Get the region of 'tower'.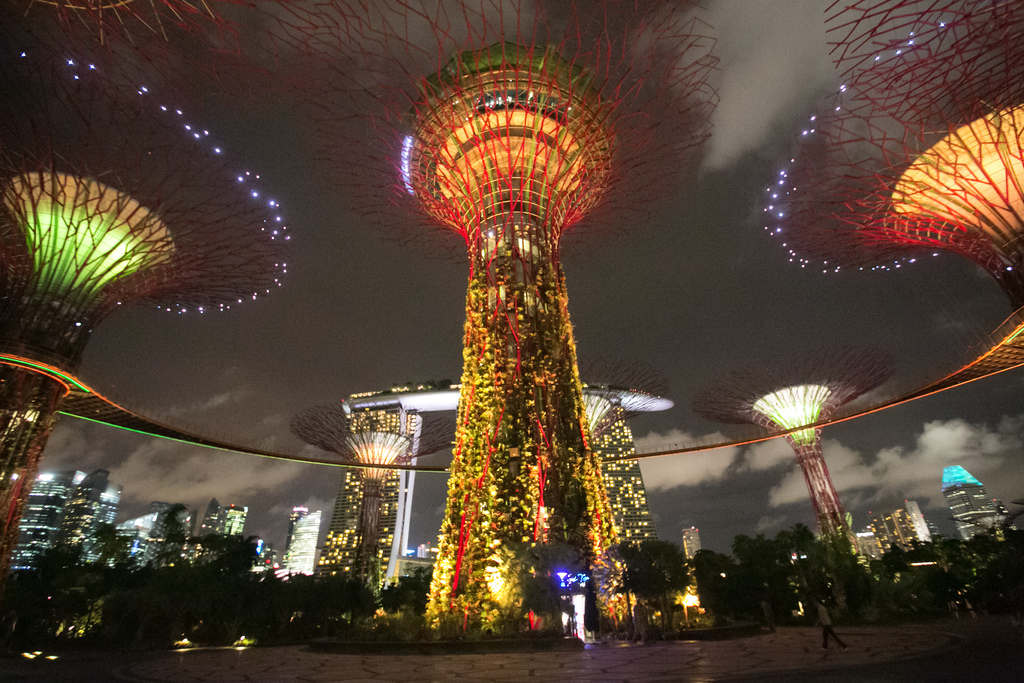
Rect(222, 504, 255, 538).
